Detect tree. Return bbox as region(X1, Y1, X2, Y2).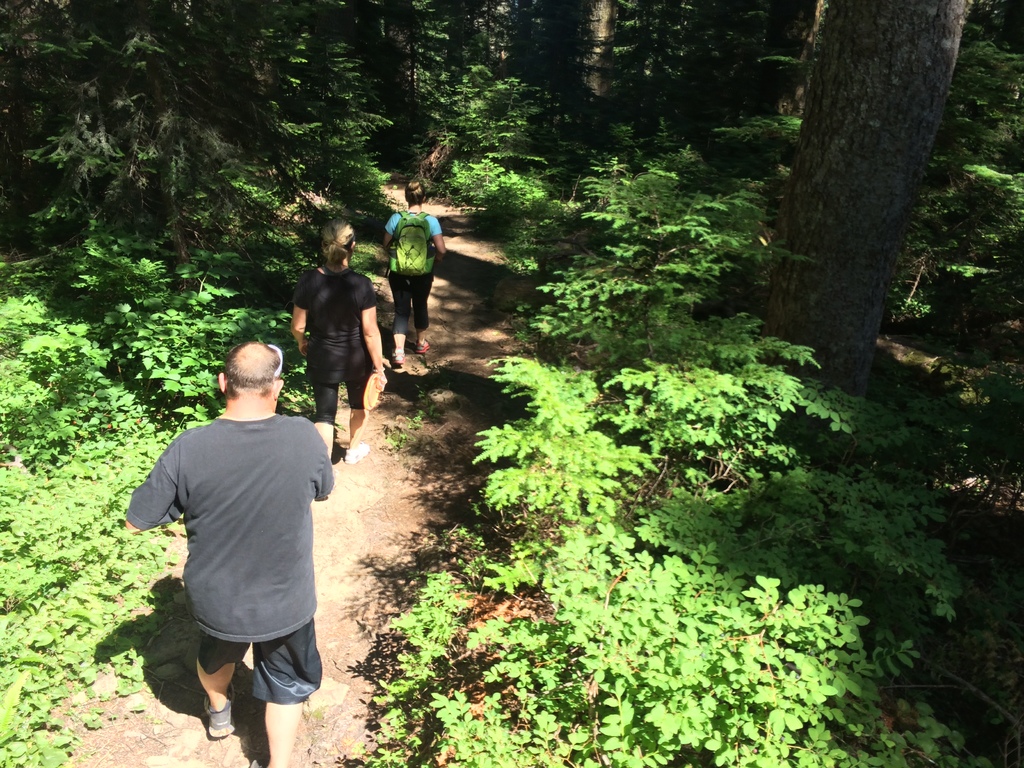
region(762, 24, 973, 372).
